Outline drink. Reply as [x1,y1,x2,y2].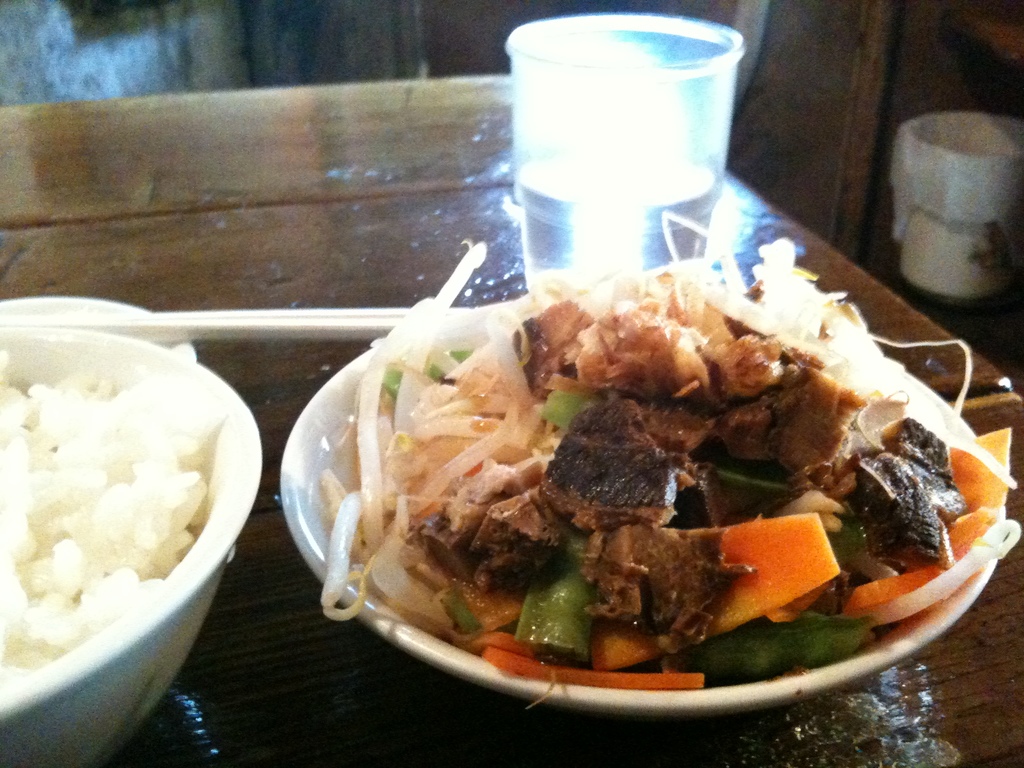
[504,9,770,292].
